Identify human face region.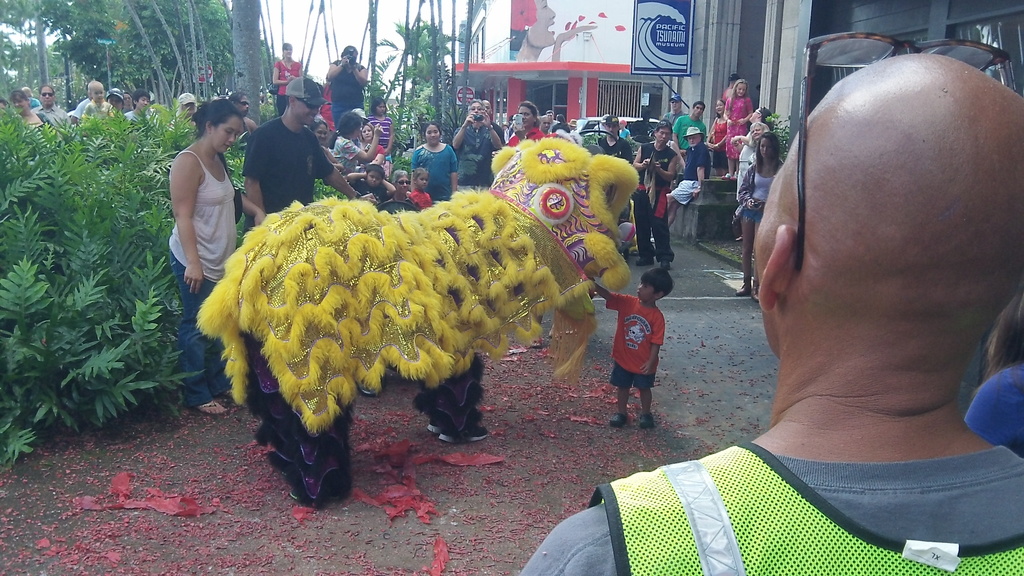
Region: 366,172,383,188.
